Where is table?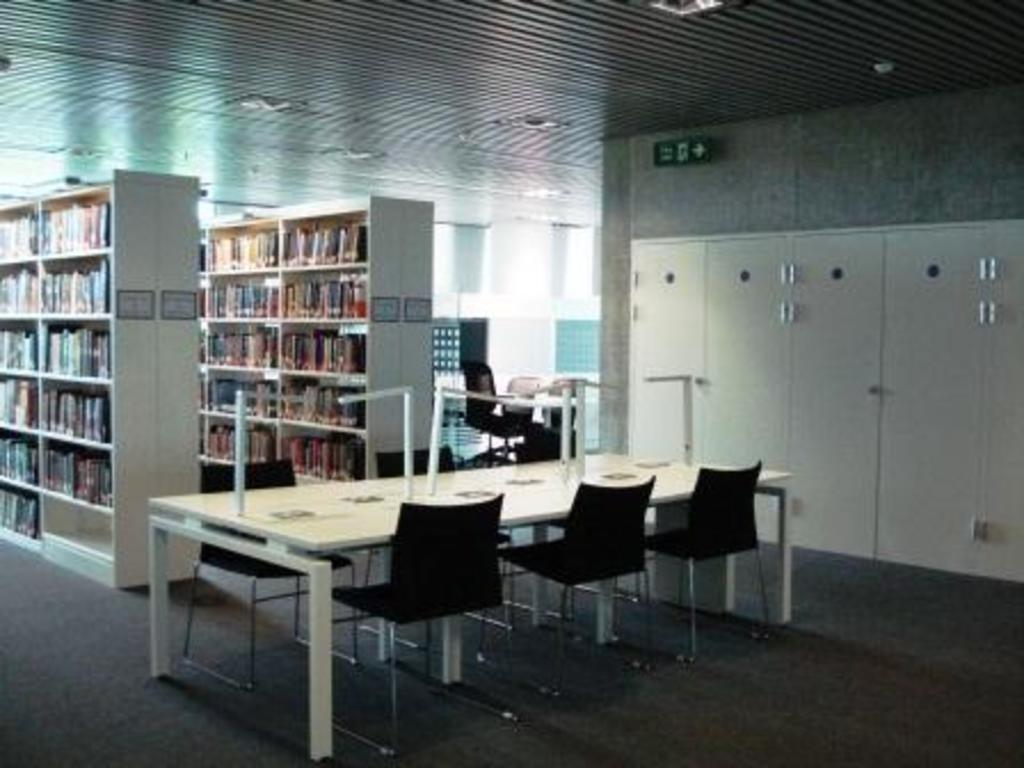
(x1=144, y1=446, x2=798, y2=761).
